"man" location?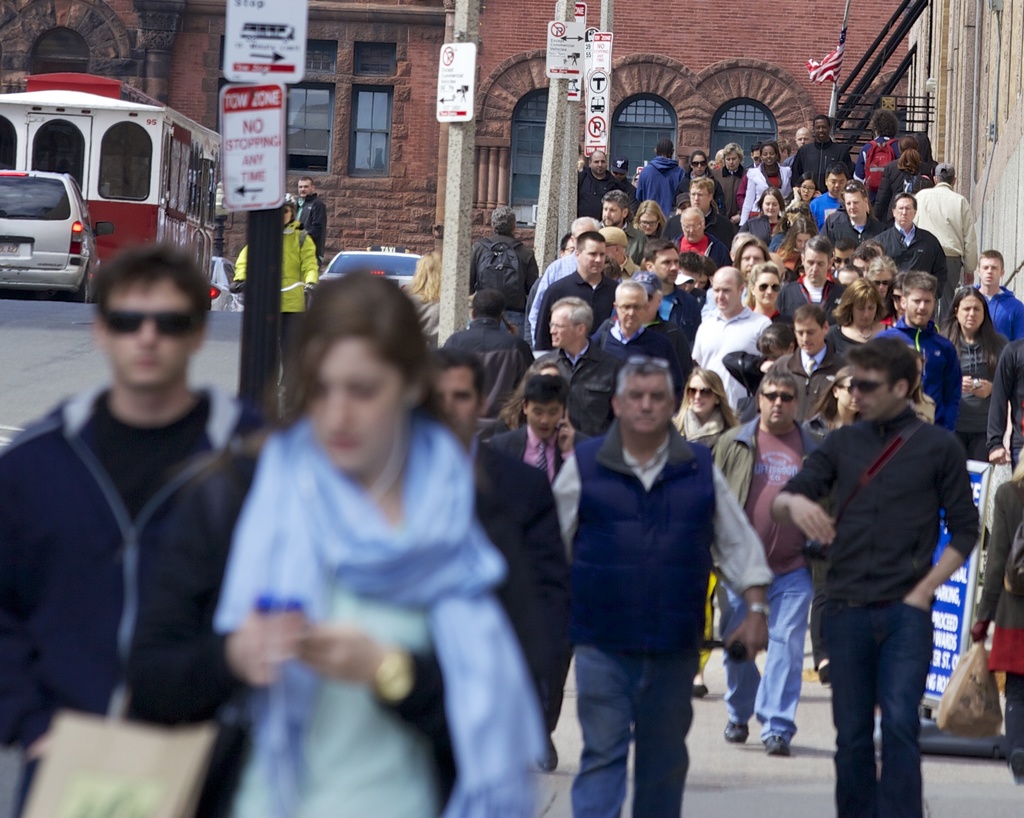
box(812, 178, 885, 257)
